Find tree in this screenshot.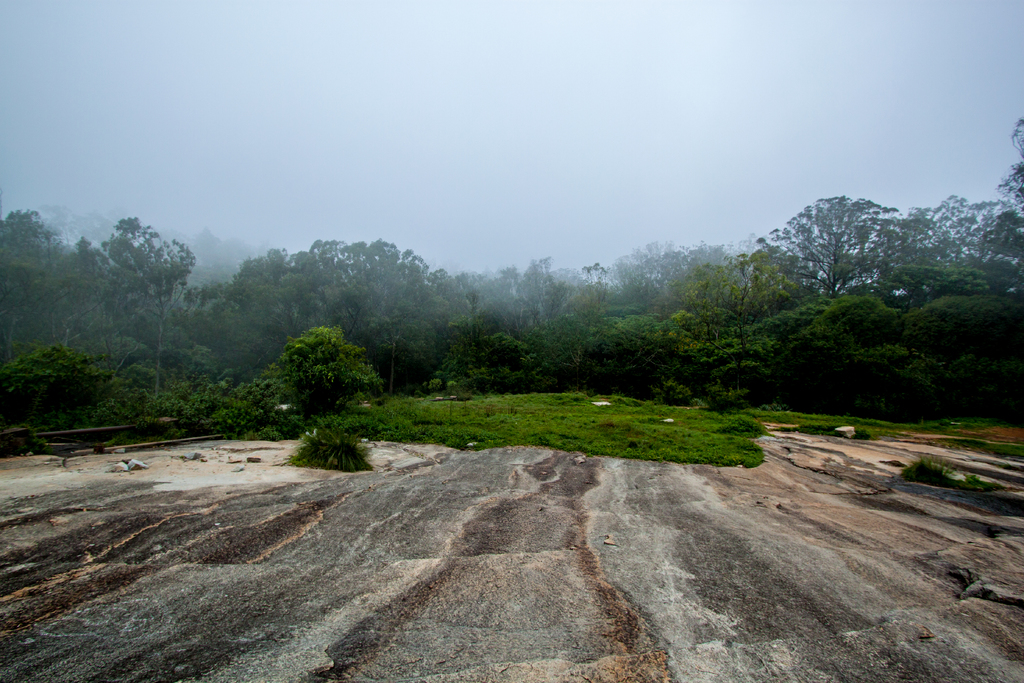
The bounding box for tree is BBox(0, 202, 52, 350).
